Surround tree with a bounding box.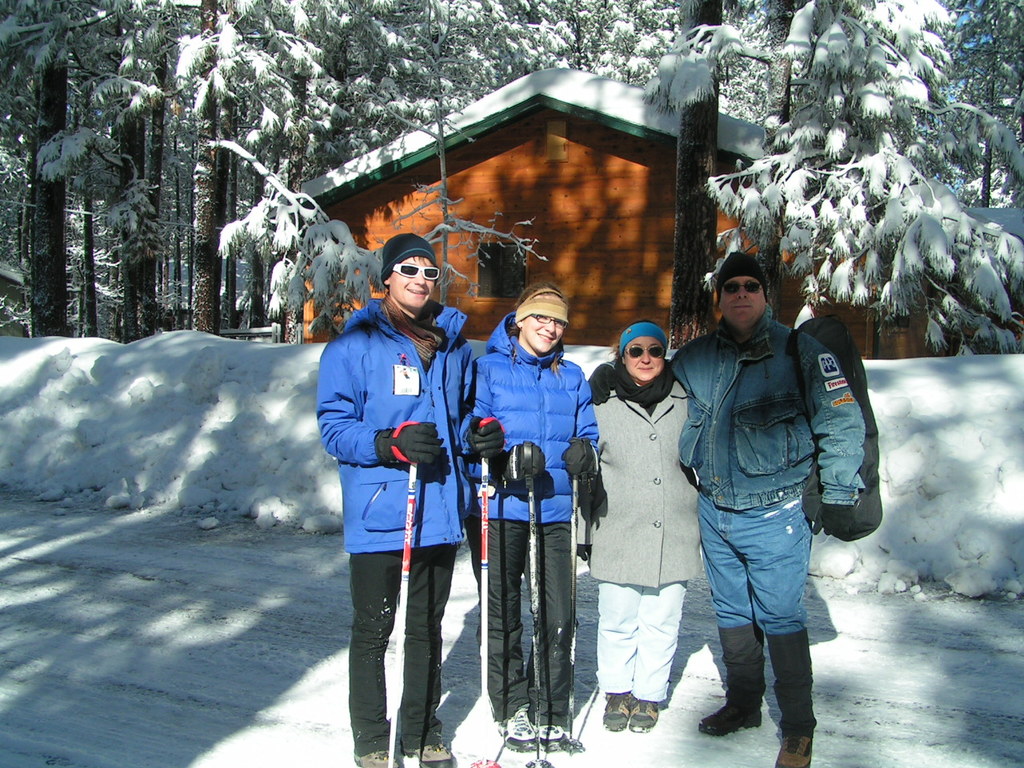
BBox(511, 0, 626, 86).
